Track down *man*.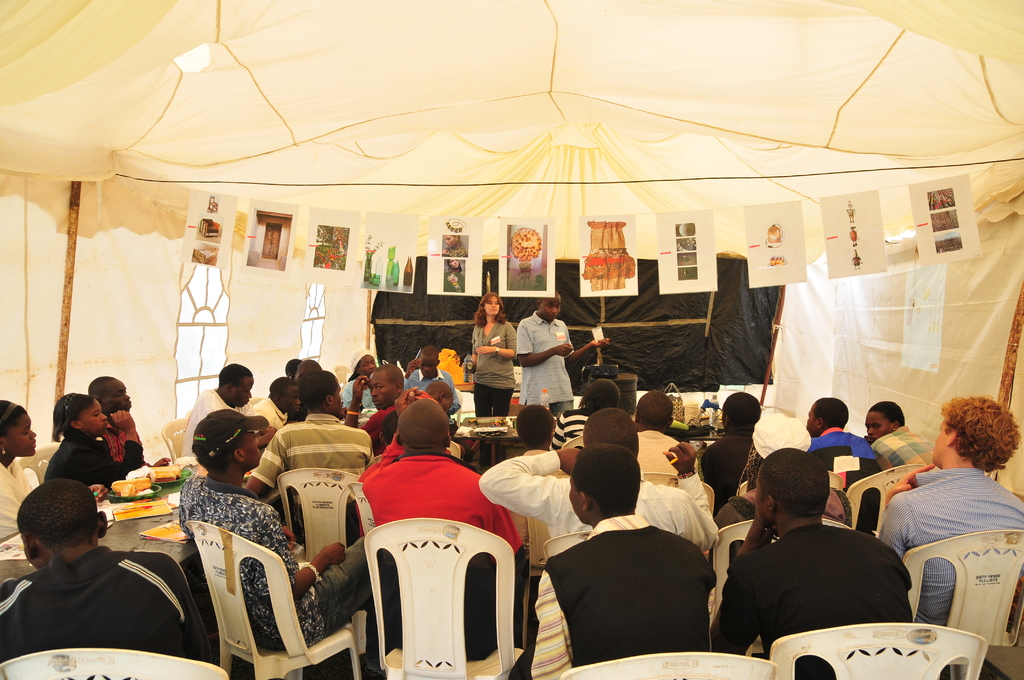
Tracked to [479,409,718,544].
